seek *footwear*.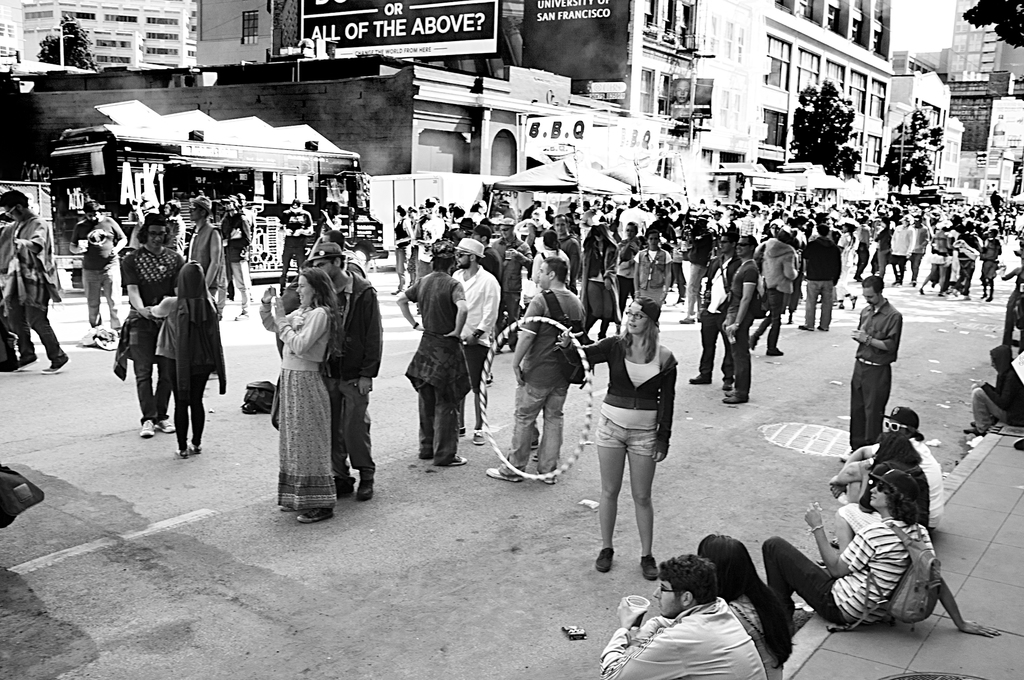
(left=296, top=503, right=335, bottom=524).
